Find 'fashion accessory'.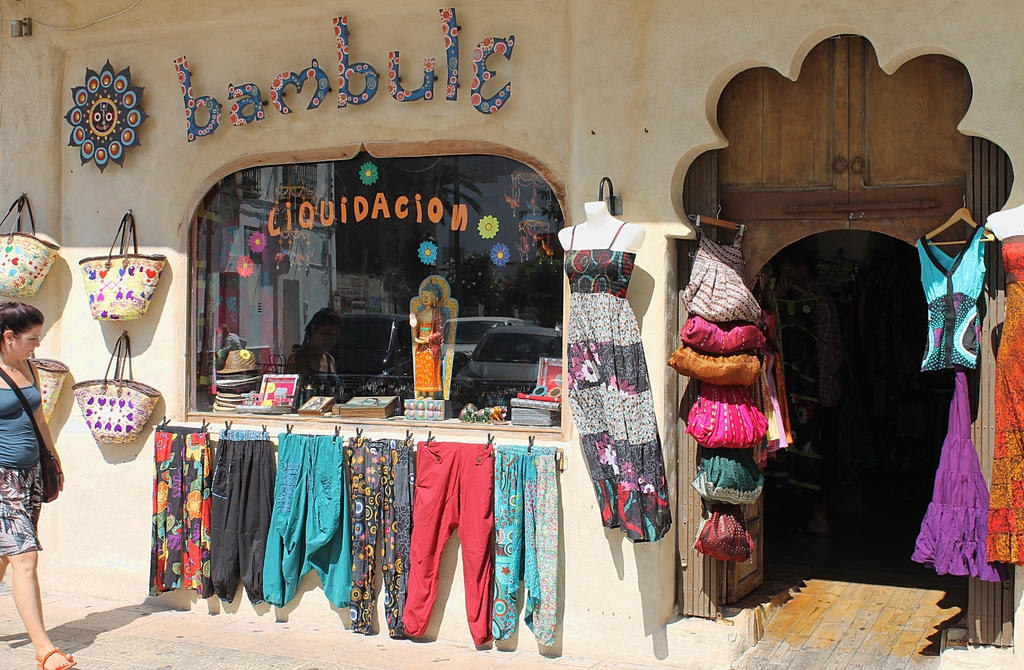
[left=685, top=382, right=769, bottom=448].
